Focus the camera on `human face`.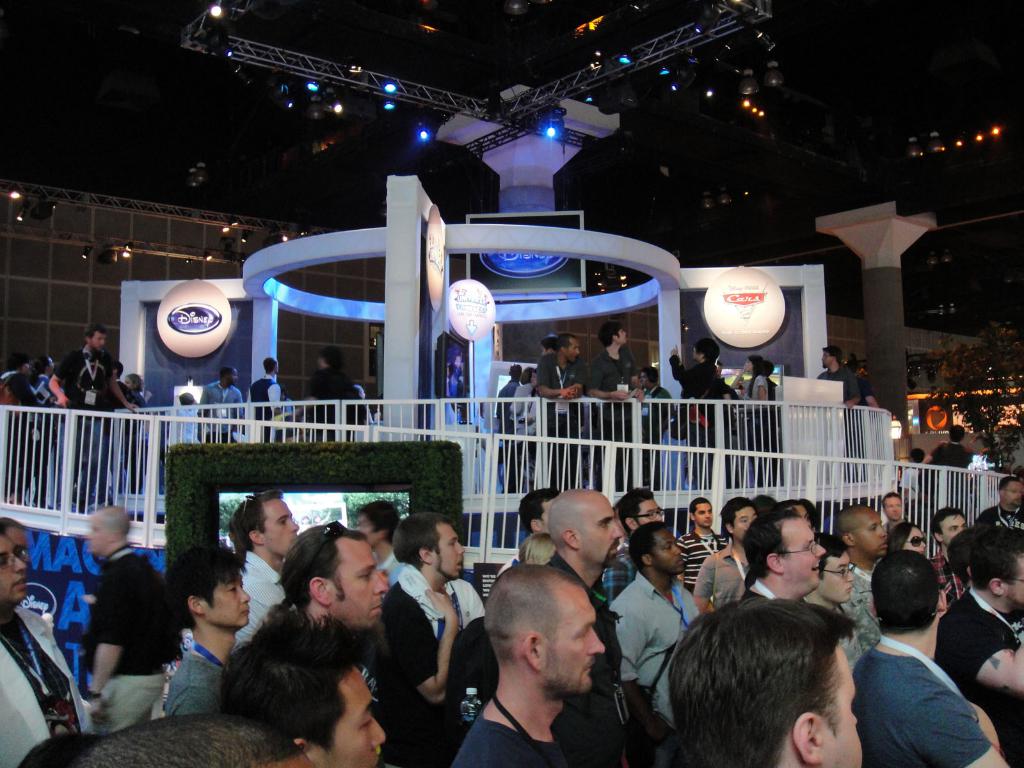
Focus region: bbox=(582, 503, 621, 564).
